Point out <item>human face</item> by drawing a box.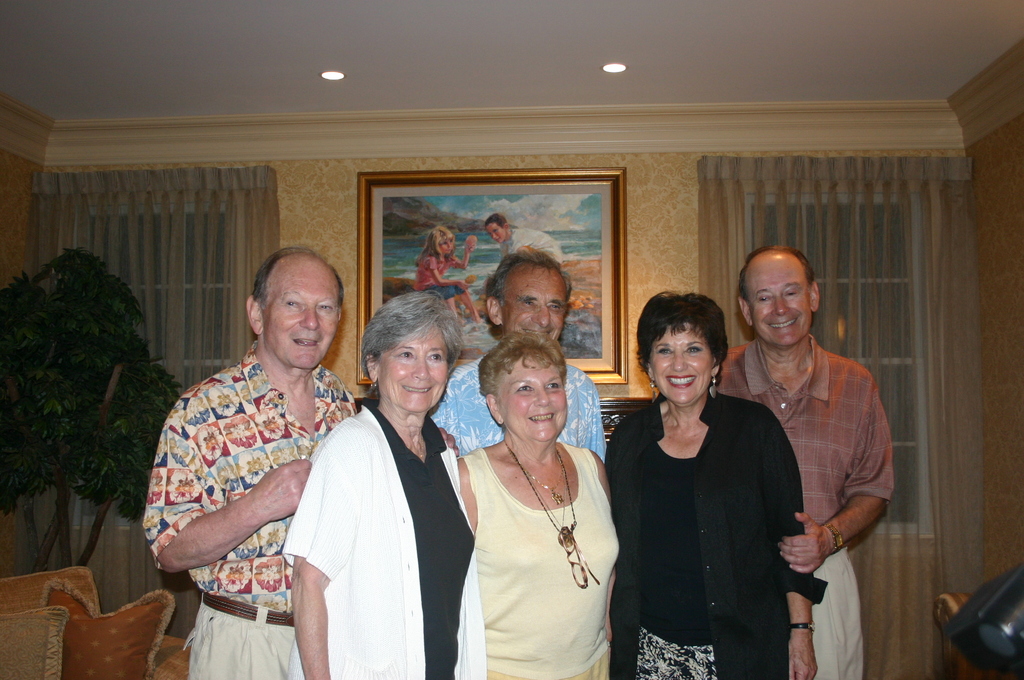
{"x1": 650, "y1": 329, "x2": 714, "y2": 408}.
